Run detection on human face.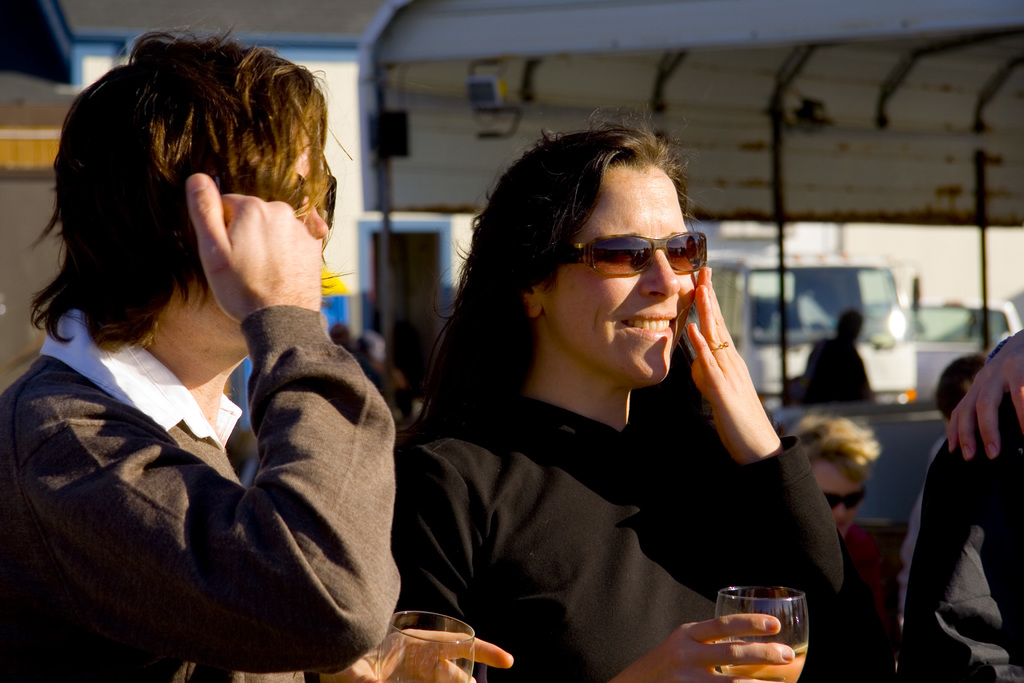
Result: locate(547, 160, 698, 381).
